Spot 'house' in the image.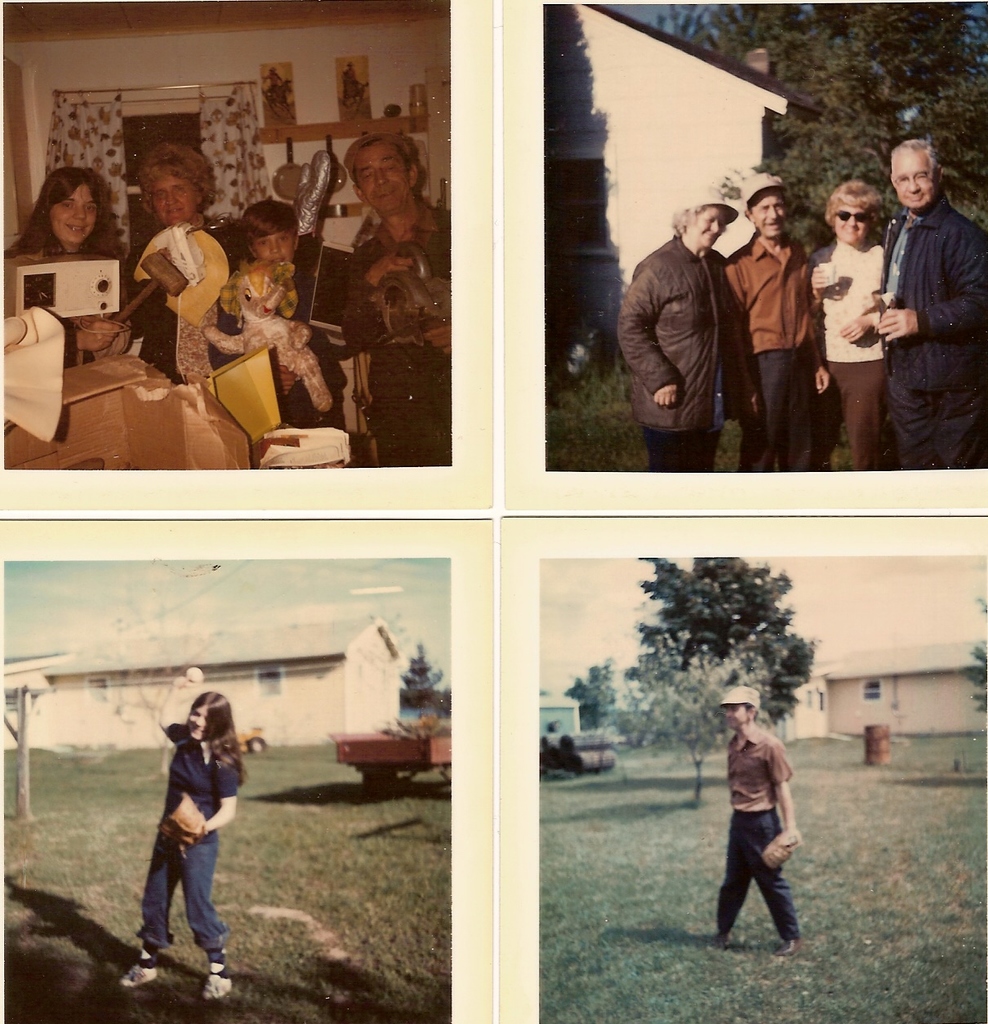
'house' found at 537,559,987,1023.
